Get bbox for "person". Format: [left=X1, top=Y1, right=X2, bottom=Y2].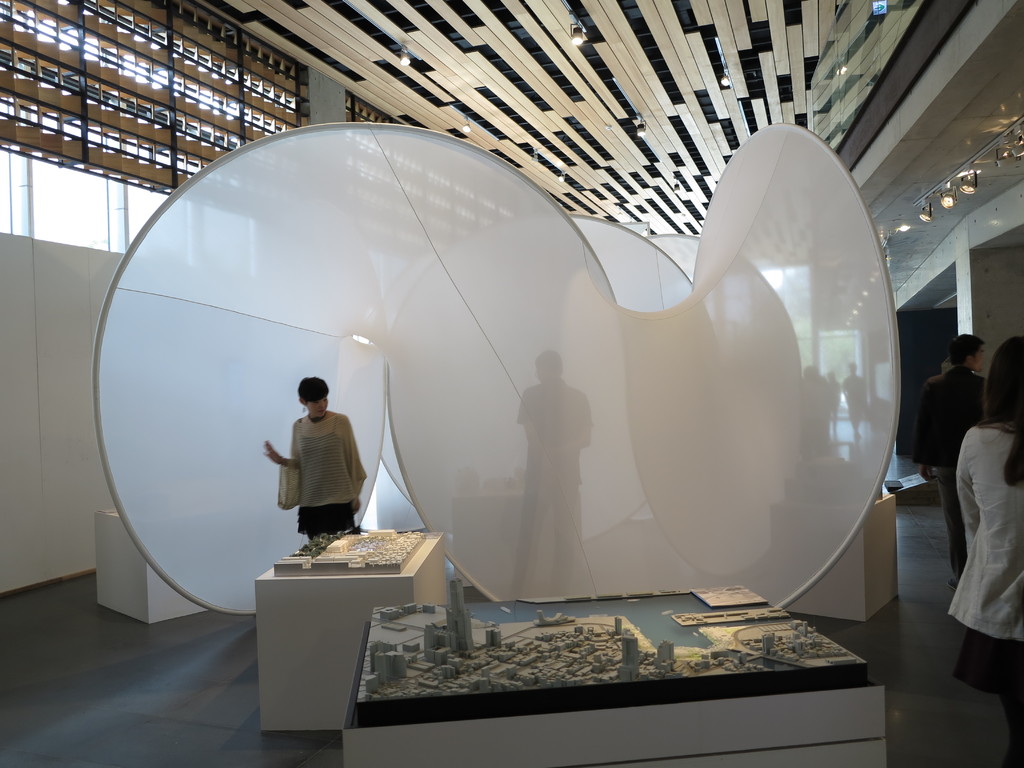
[left=826, top=358, right=847, bottom=422].
